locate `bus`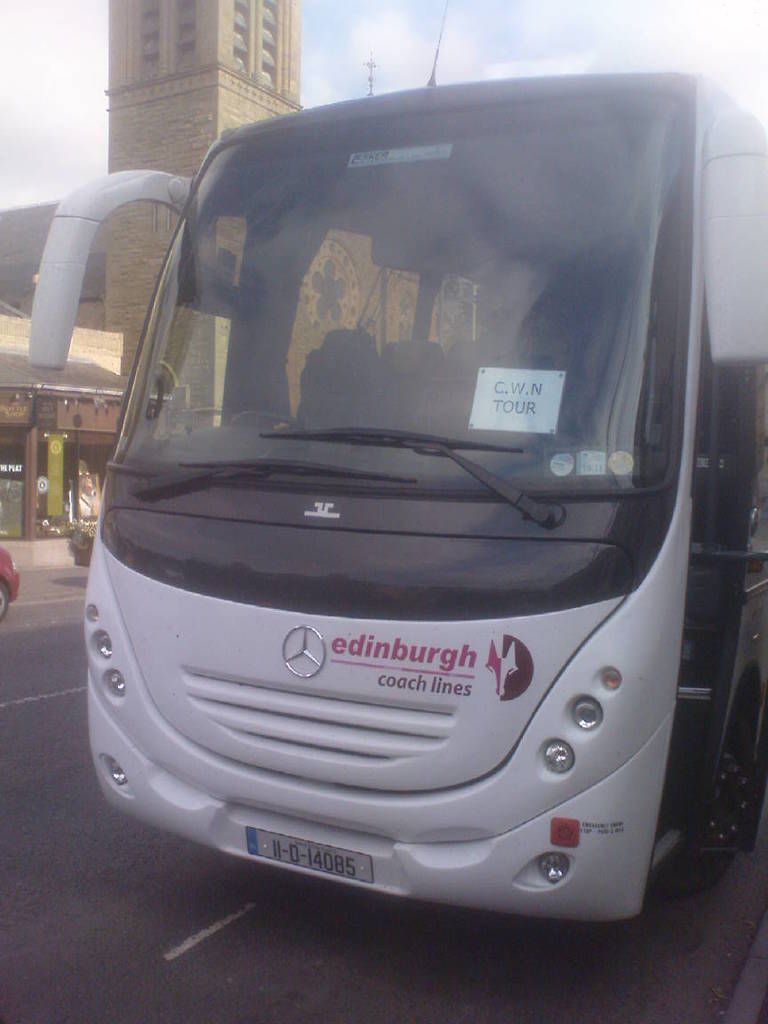
28/0/767/921
